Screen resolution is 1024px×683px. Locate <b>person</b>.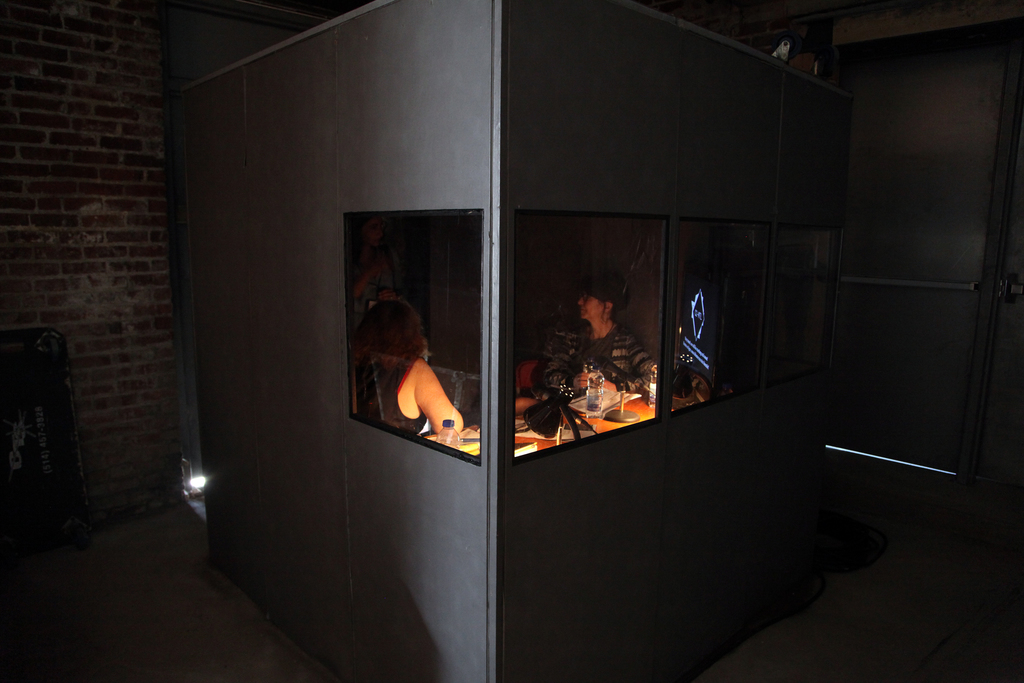
(left=529, top=281, right=657, bottom=400).
